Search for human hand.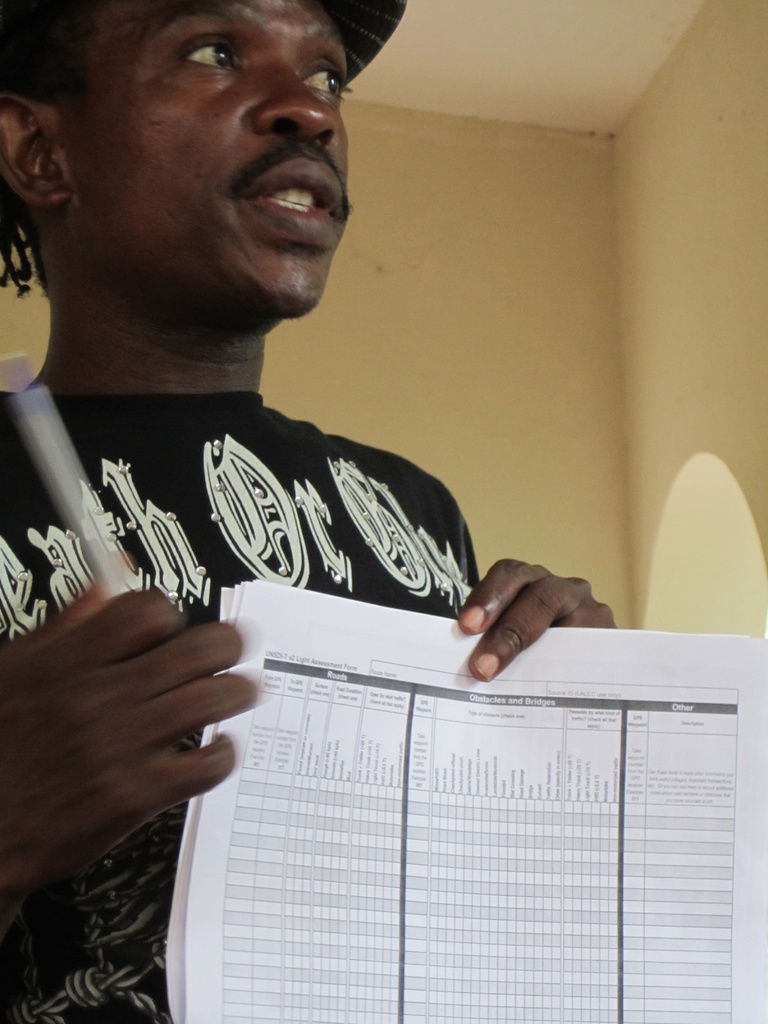
Found at x1=17 y1=589 x2=265 y2=867.
